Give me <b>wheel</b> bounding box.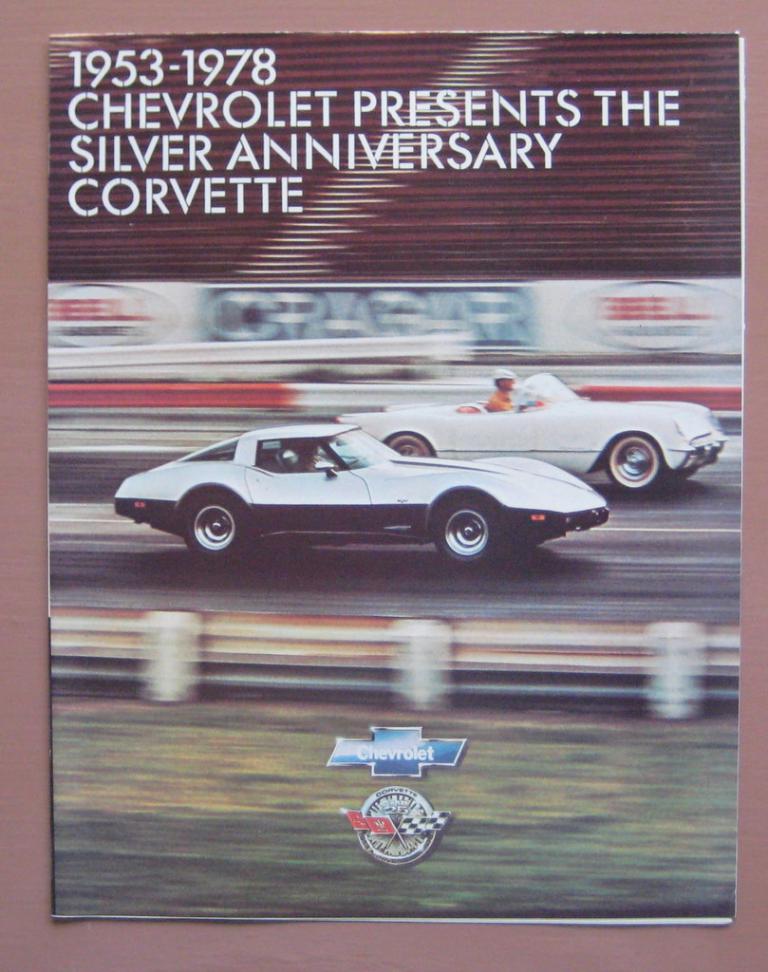
<region>391, 434, 429, 456</region>.
